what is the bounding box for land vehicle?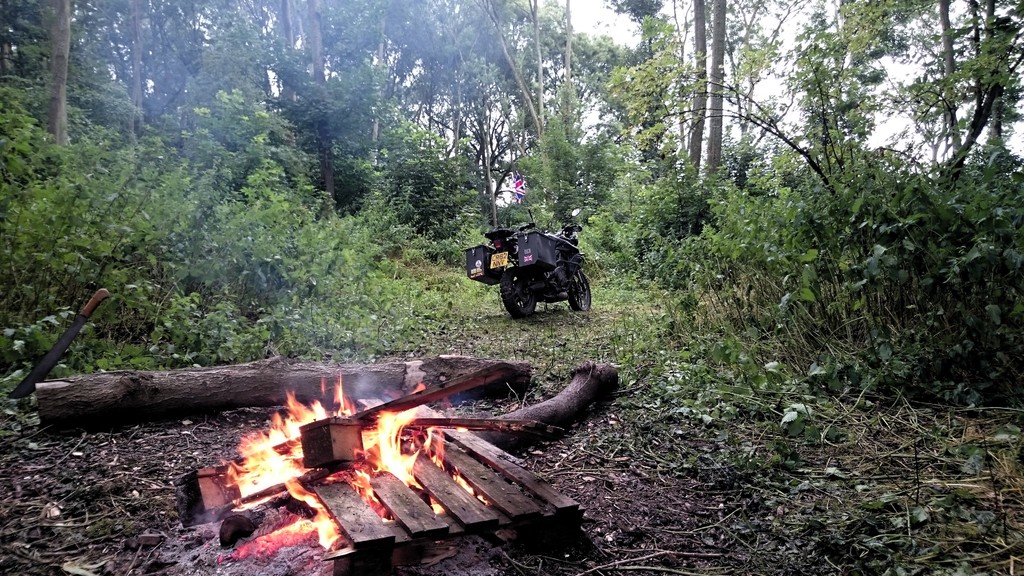
{"x1": 474, "y1": 220, "x2": 596, "y2": 324}.
